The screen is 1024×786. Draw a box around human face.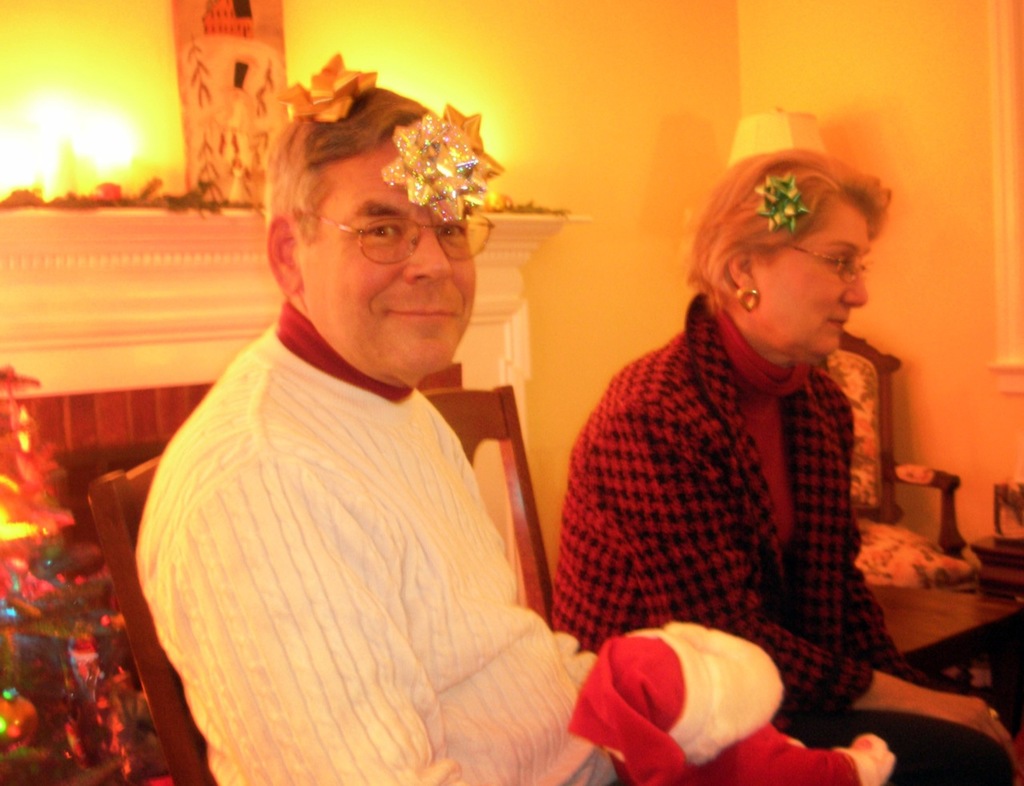
region(301, 134, 475, 379).
